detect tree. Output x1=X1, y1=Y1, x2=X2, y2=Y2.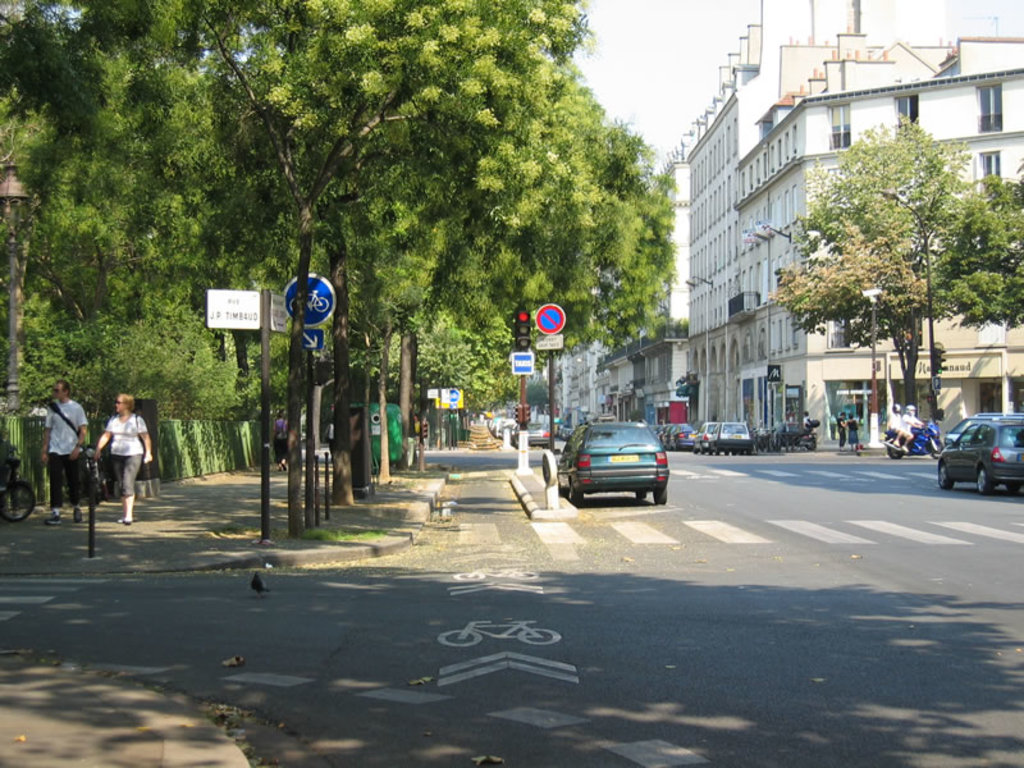
x1=164, y1=92, x2=547, y2=522.
